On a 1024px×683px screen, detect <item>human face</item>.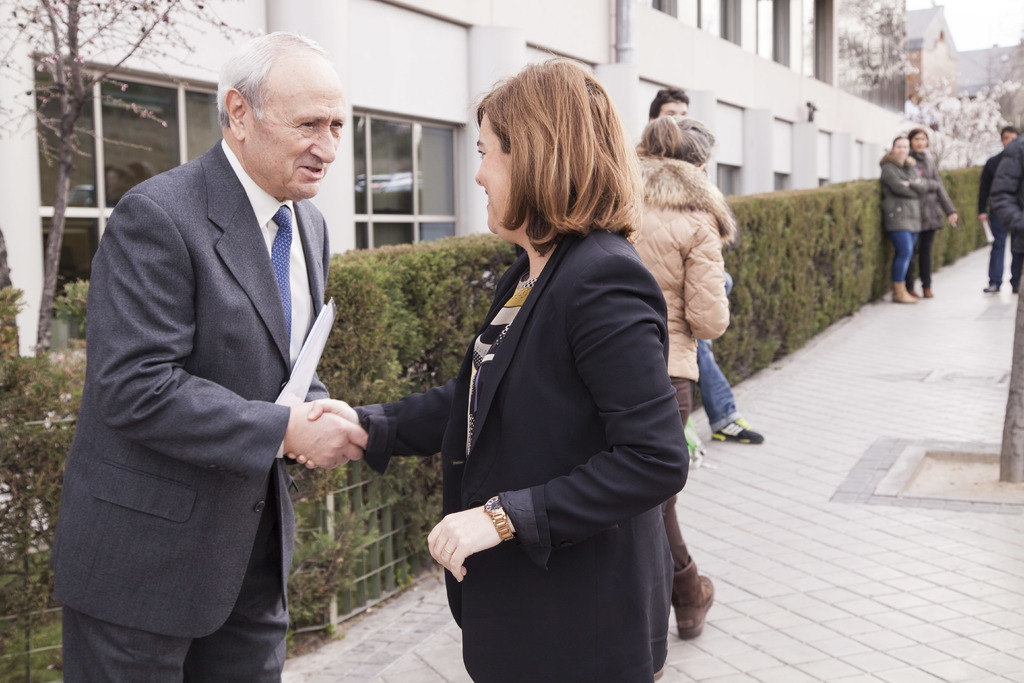
locate(243, 58, 350, 198).
